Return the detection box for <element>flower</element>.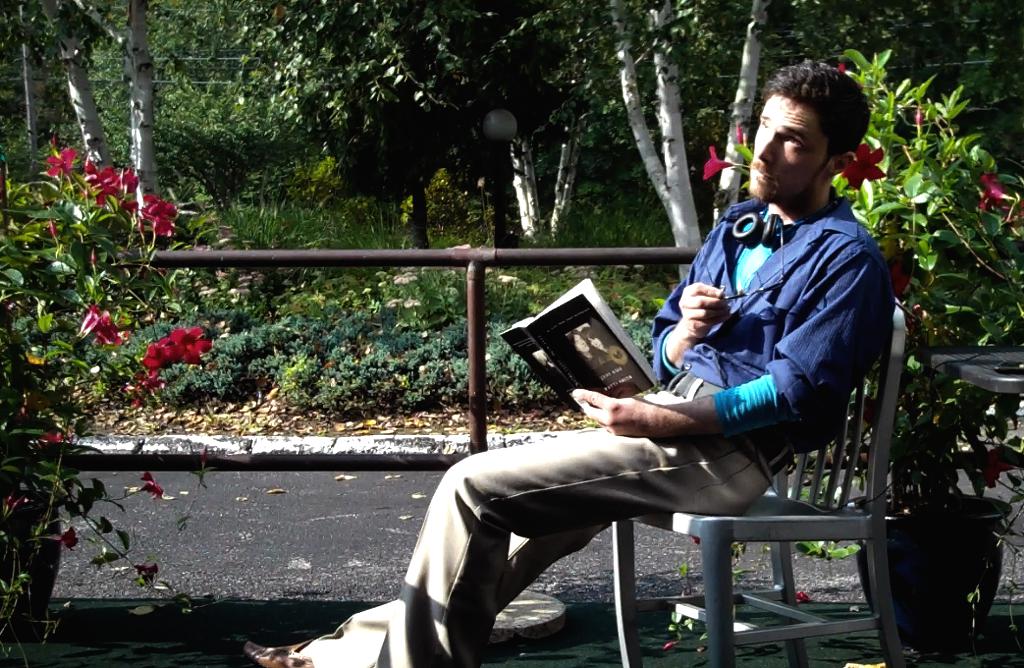
bbox(982, 168, 1005, 208).
